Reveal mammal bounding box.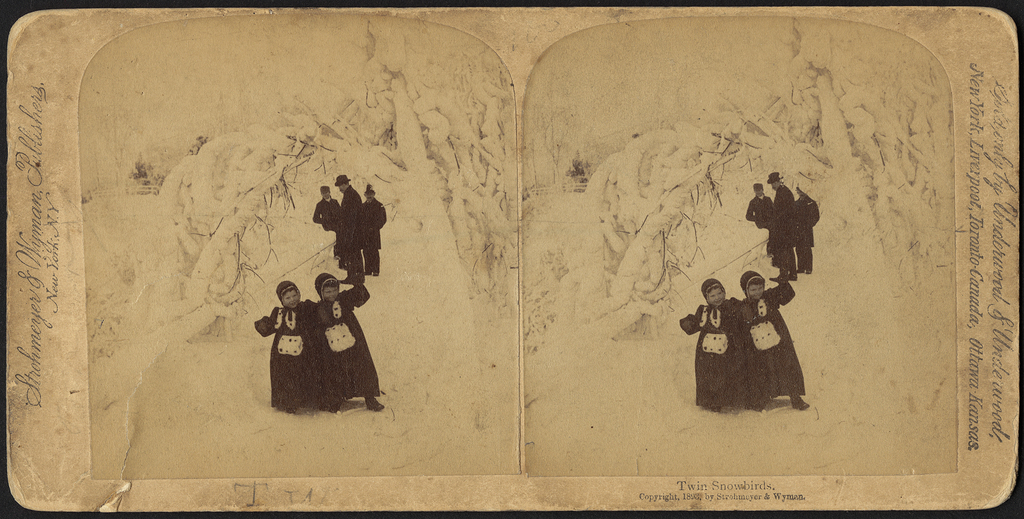
Revealed: pyautogui.locateOnScreen(307, 188, 344, 233).
